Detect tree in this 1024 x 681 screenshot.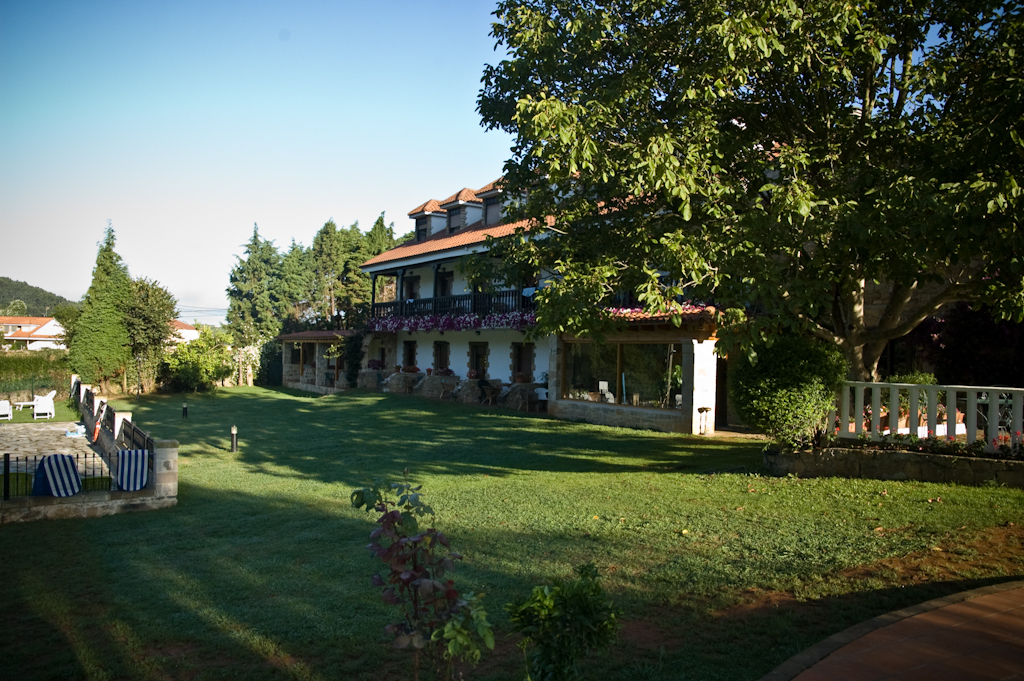
Detection: locate(66, 215, 136, 393).
